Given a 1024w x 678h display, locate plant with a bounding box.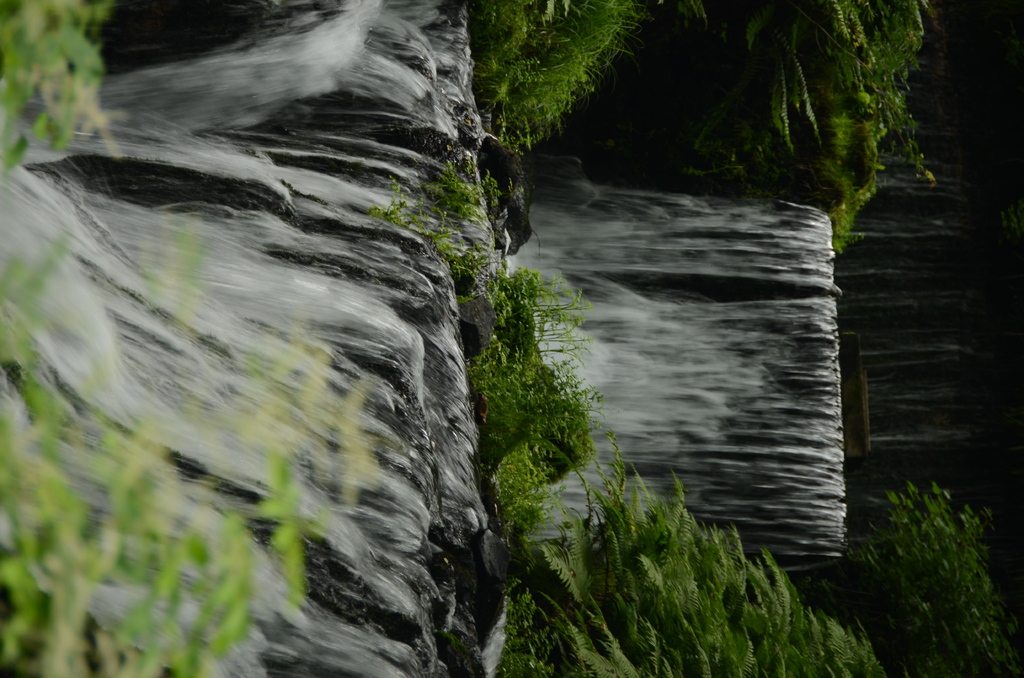
Located: (x1=826, y1=465, x2=1005, y2=656).
